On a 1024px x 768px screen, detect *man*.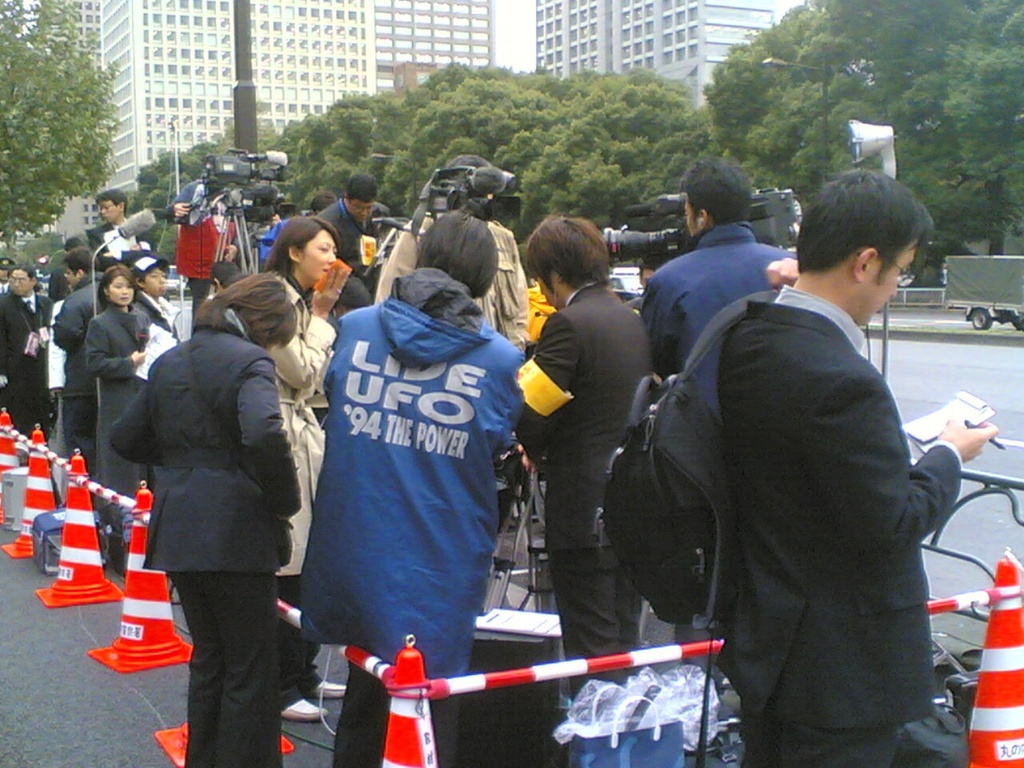
(left=50, top=250, right=106, bottom=477).
